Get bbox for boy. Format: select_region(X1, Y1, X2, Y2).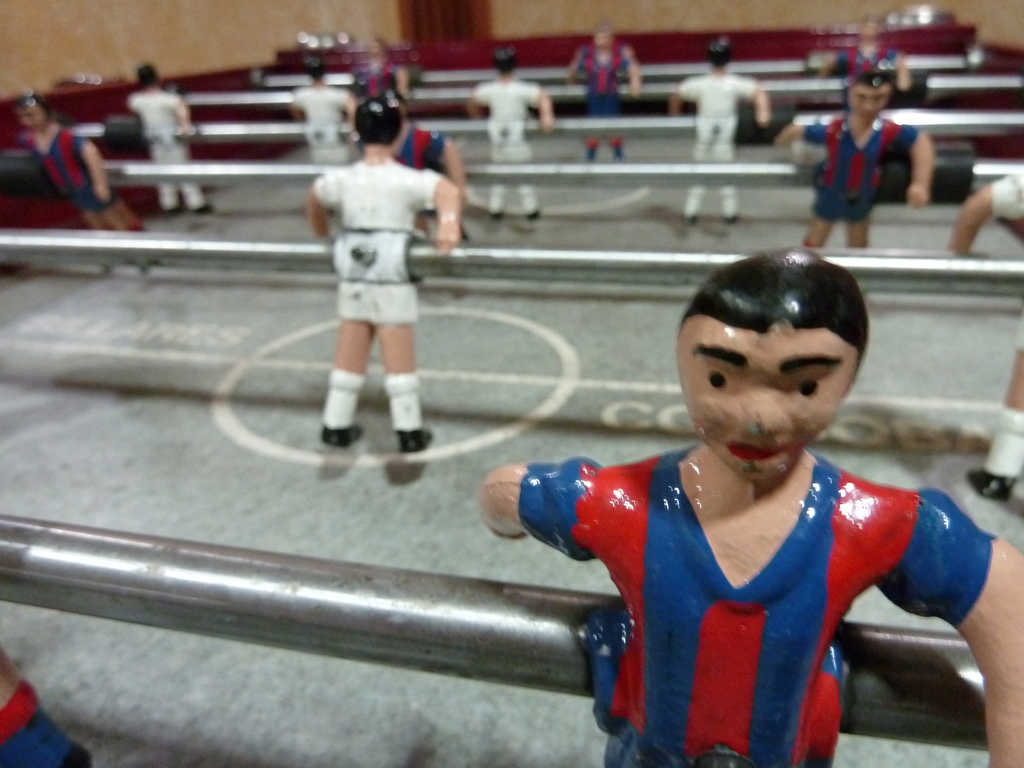
select_region(293, 55, 352, 148).
